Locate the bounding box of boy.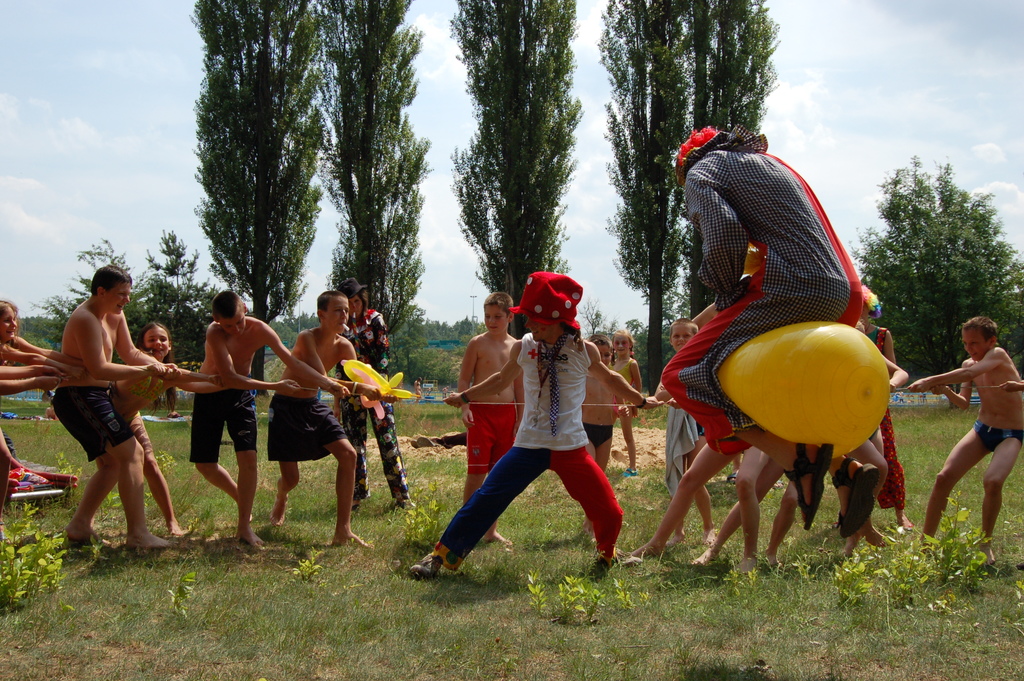
Bounding box: 582/331/628/534.
